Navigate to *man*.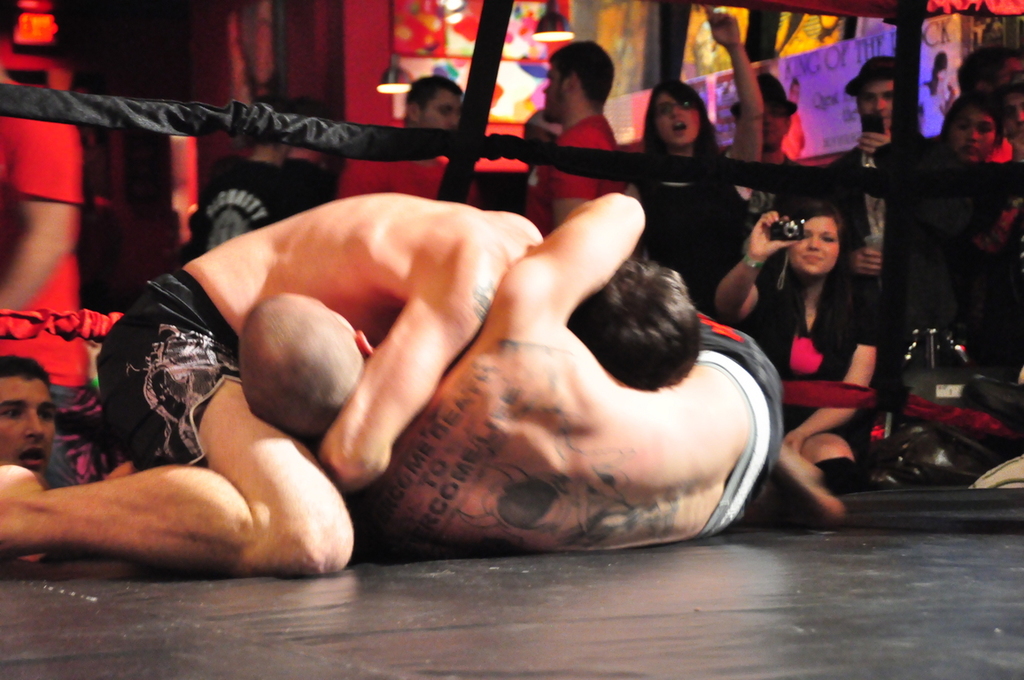
Navigation target: crop(523, 44, 648, 190).
